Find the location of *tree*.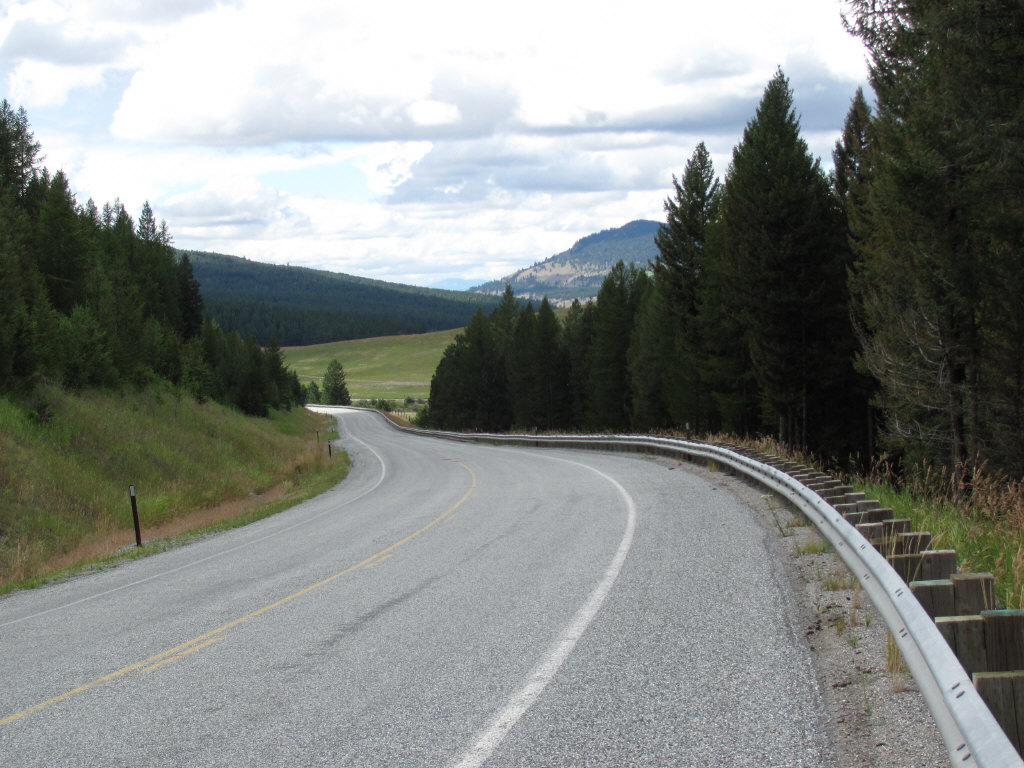
Location: box(413, 332, 488, 434).
